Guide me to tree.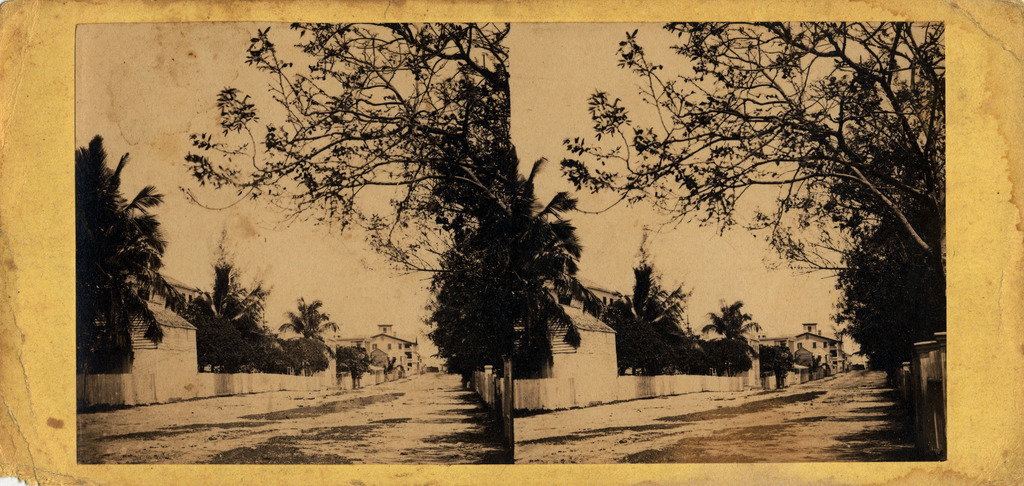
Guidance: rect(407, 96, 519, 309).
